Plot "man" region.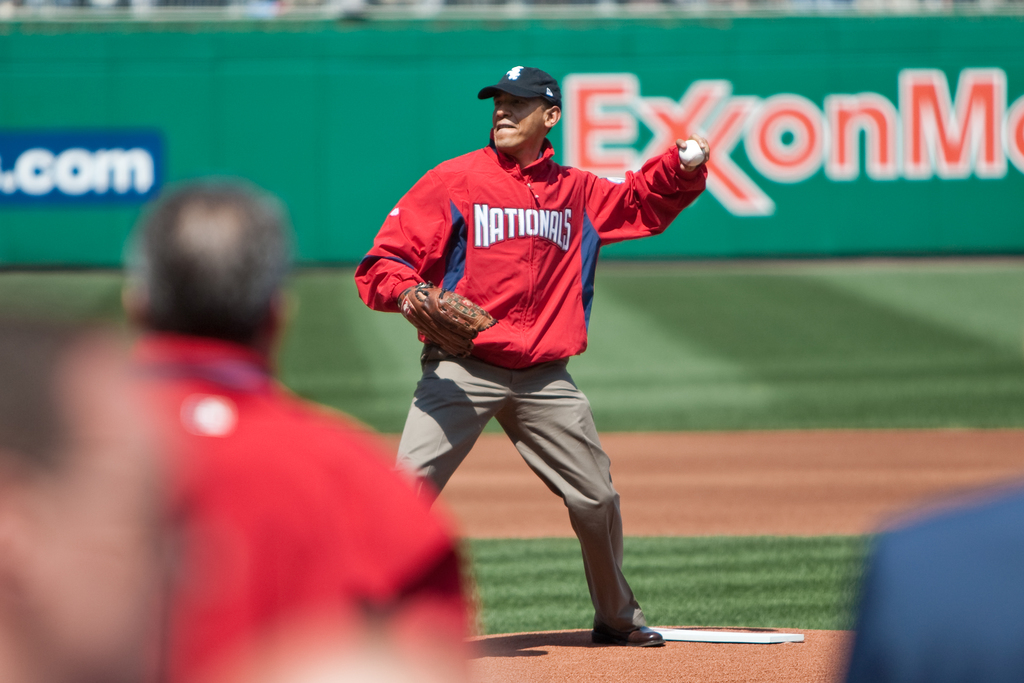
Plotted at (left=361, top=47, right=709, bottom=646).
